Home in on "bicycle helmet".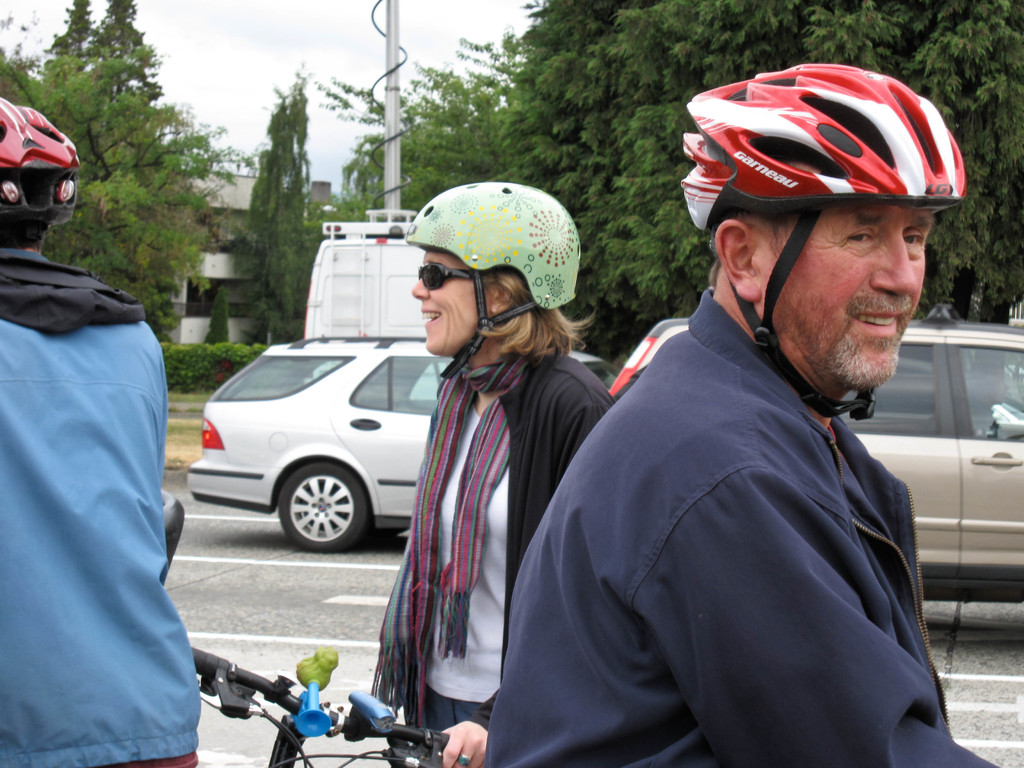
Homed in at [x1=1, y1=97, x2=84, y2=227].
